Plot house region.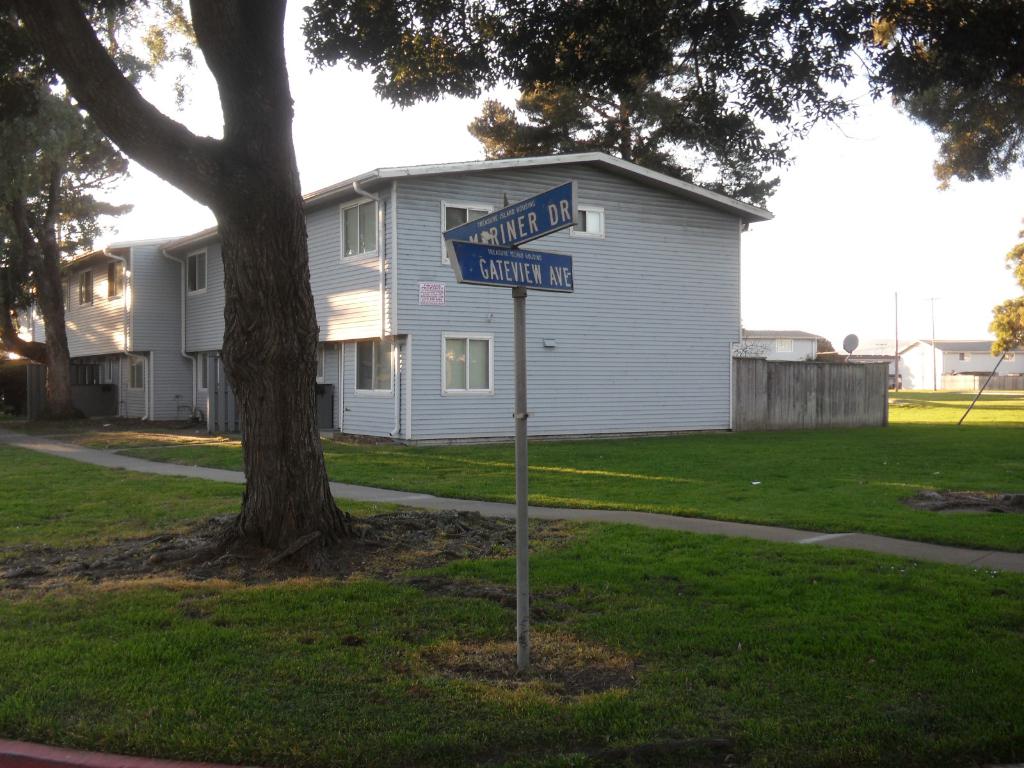
Plotted at rect(747, 330, 842, 375).
